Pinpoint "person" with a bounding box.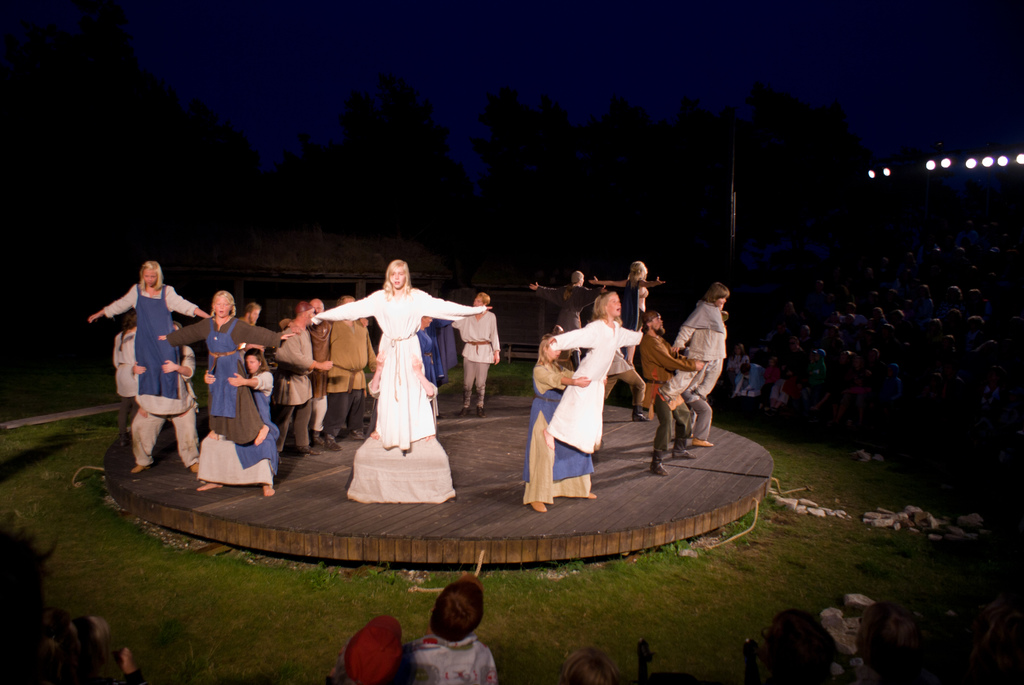
669, 280, 727, 411.
